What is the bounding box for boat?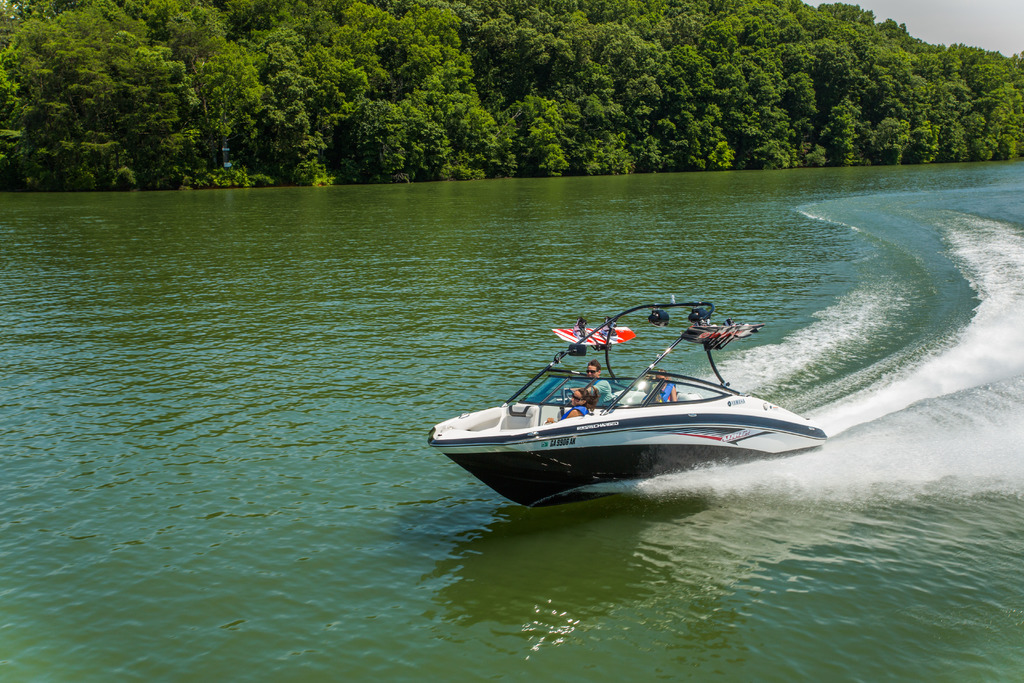
[left=419, top=314, right=824, bottom=509].
